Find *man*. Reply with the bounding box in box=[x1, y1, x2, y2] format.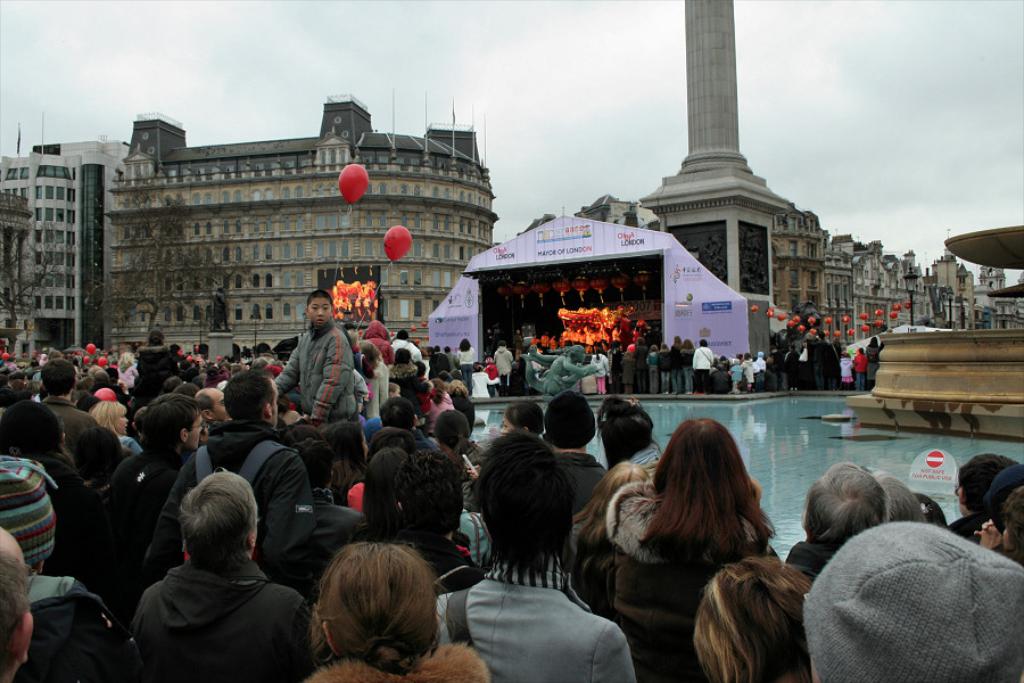
box=[132, 369, 308, 599].
